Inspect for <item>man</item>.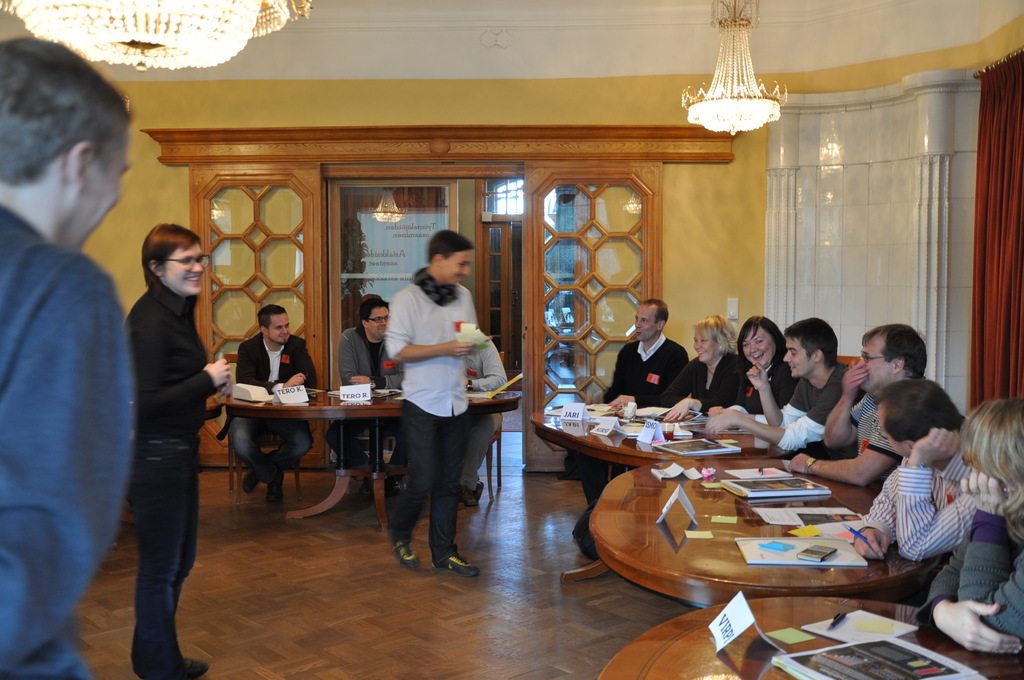
Inspection: x1=337, y1=295, x2=404, y2=477.
